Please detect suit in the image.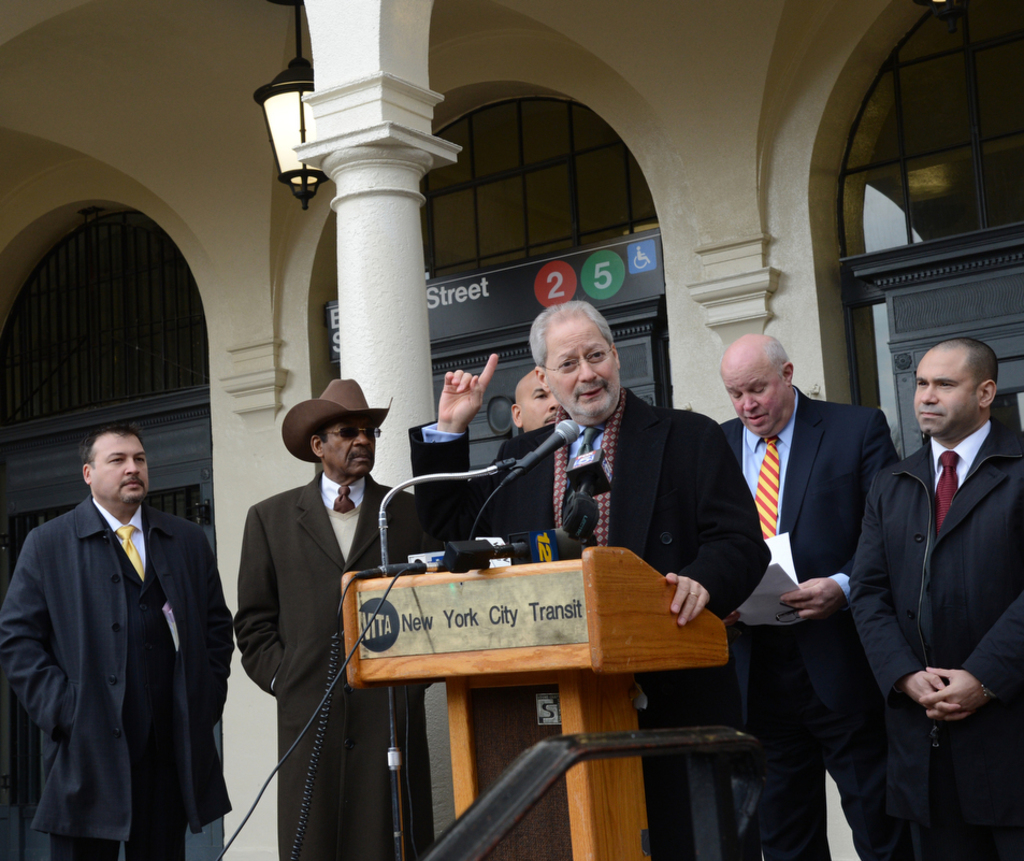
<box>720,419,902,860</box>.
